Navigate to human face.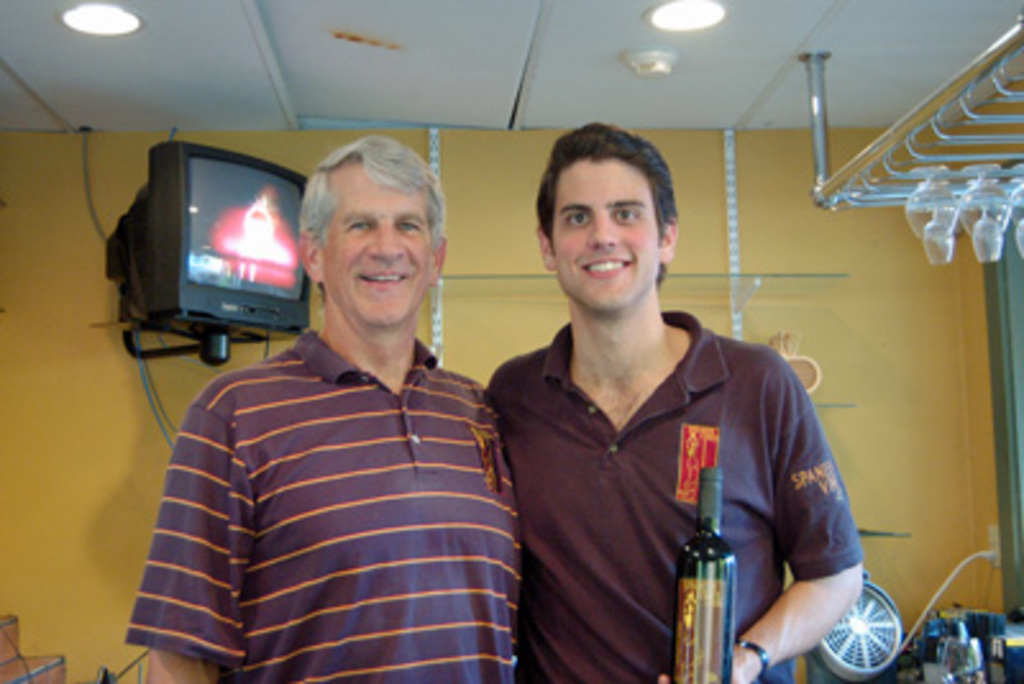
Navigation target: <region>317, 161, 435, 328</region>.
